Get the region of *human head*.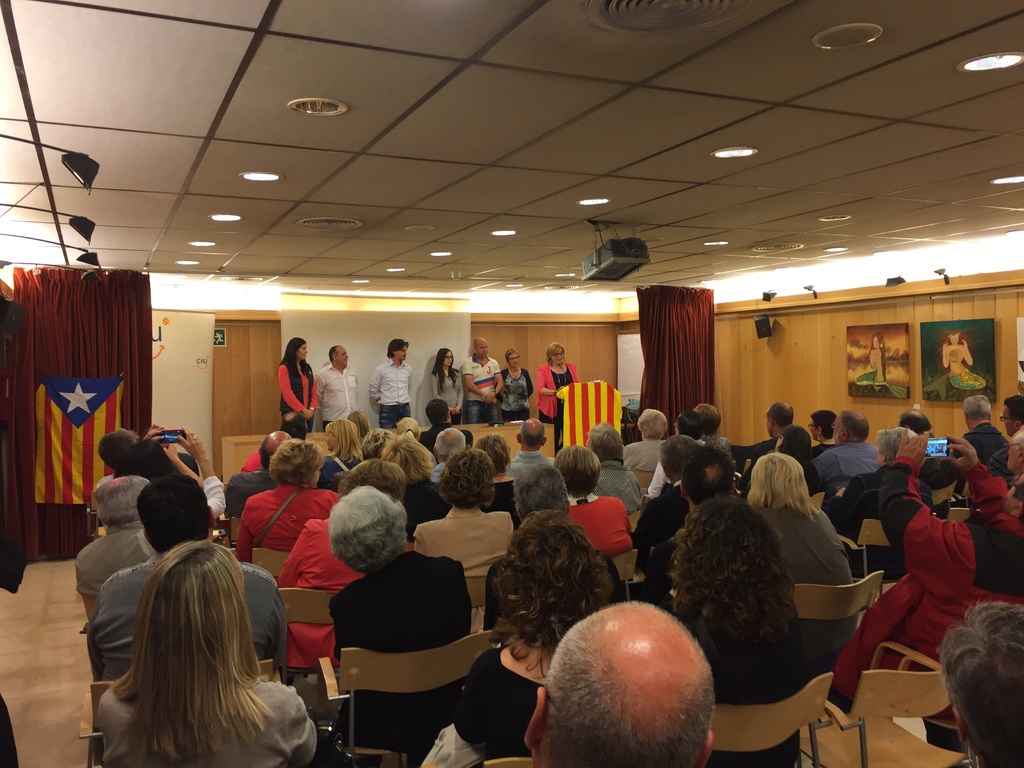
<region>436, 348, 454, 368</region>.
